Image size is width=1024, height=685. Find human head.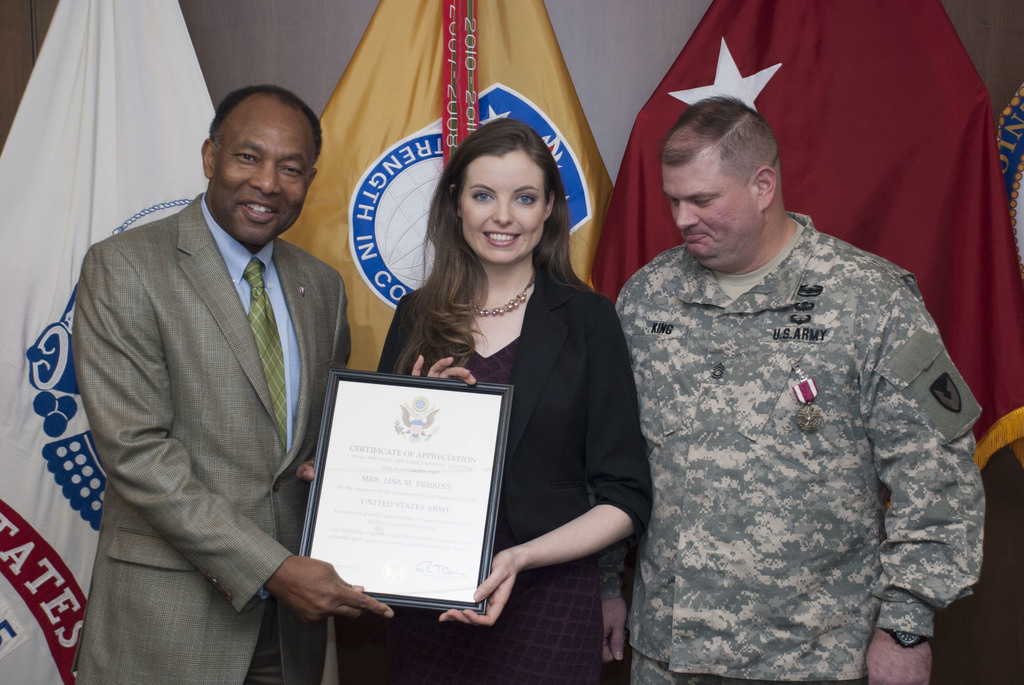
select_region(198, 84, 324, 253).
